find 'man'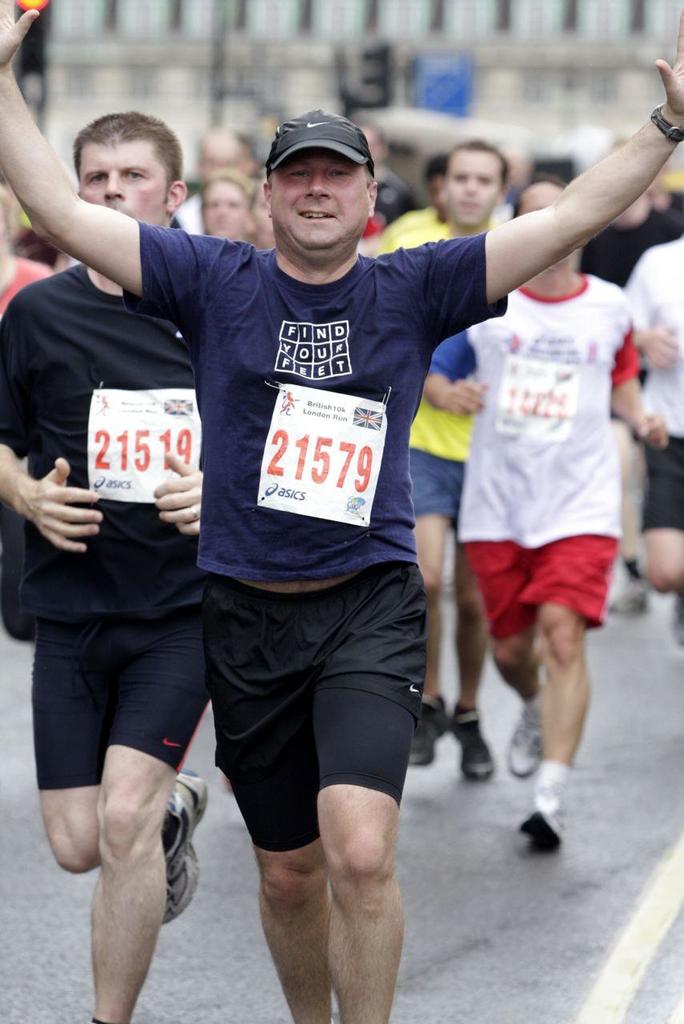
crop(373, 135, 523, 778)
